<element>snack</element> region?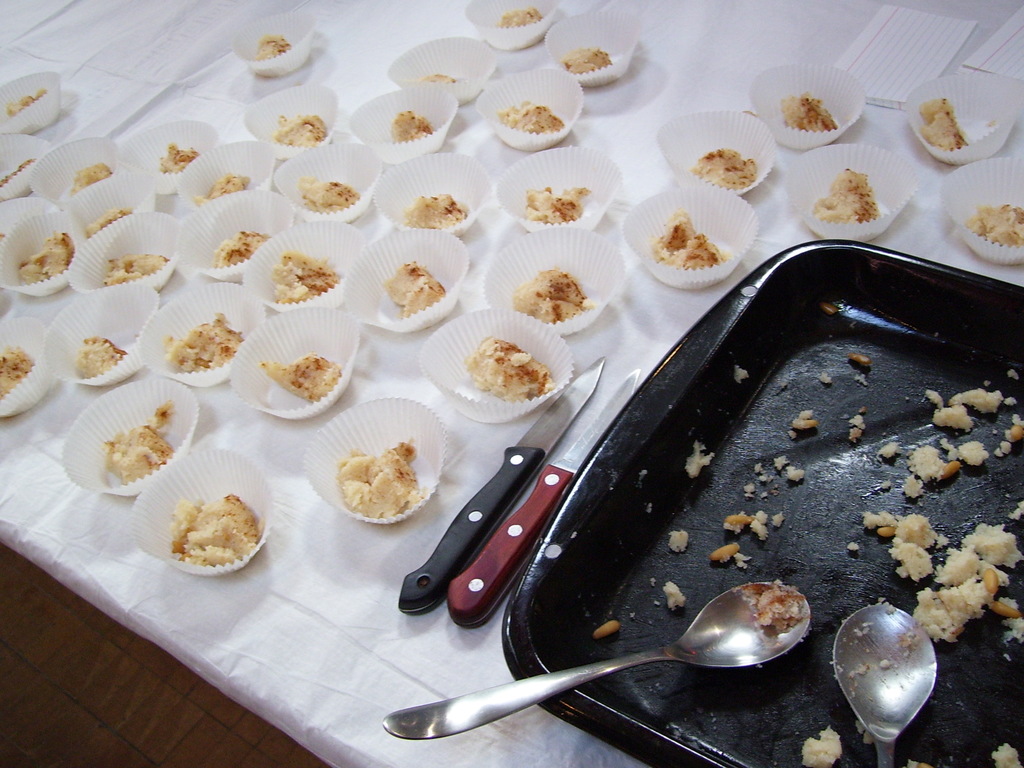
(294, 170, 366, 213)
